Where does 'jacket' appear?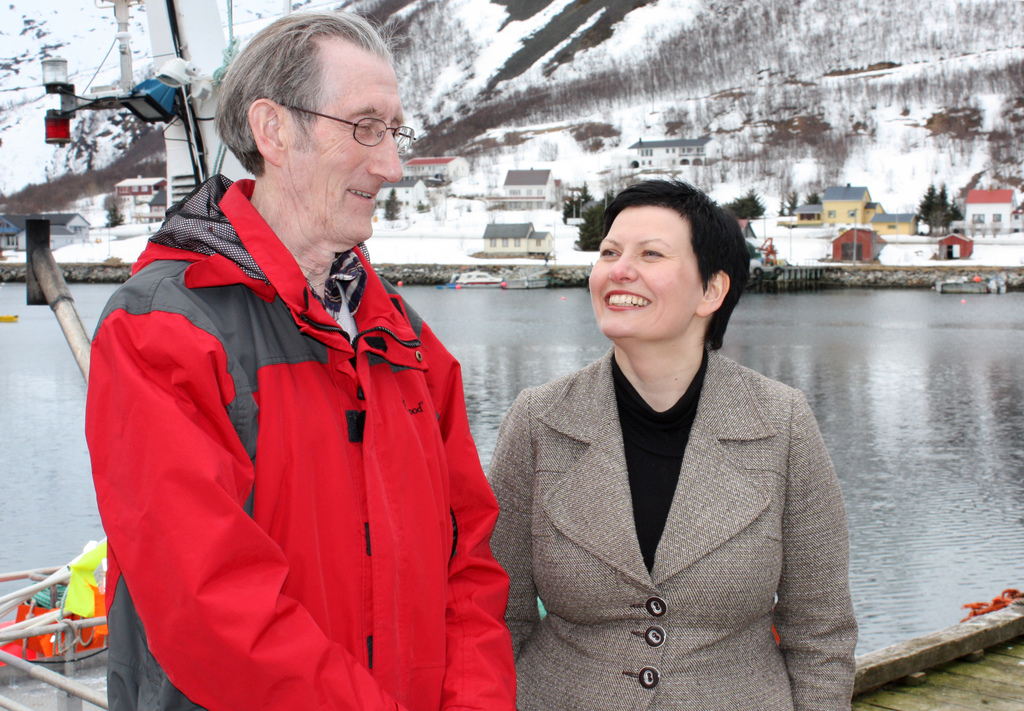
Appears at (93,119,507,703).
